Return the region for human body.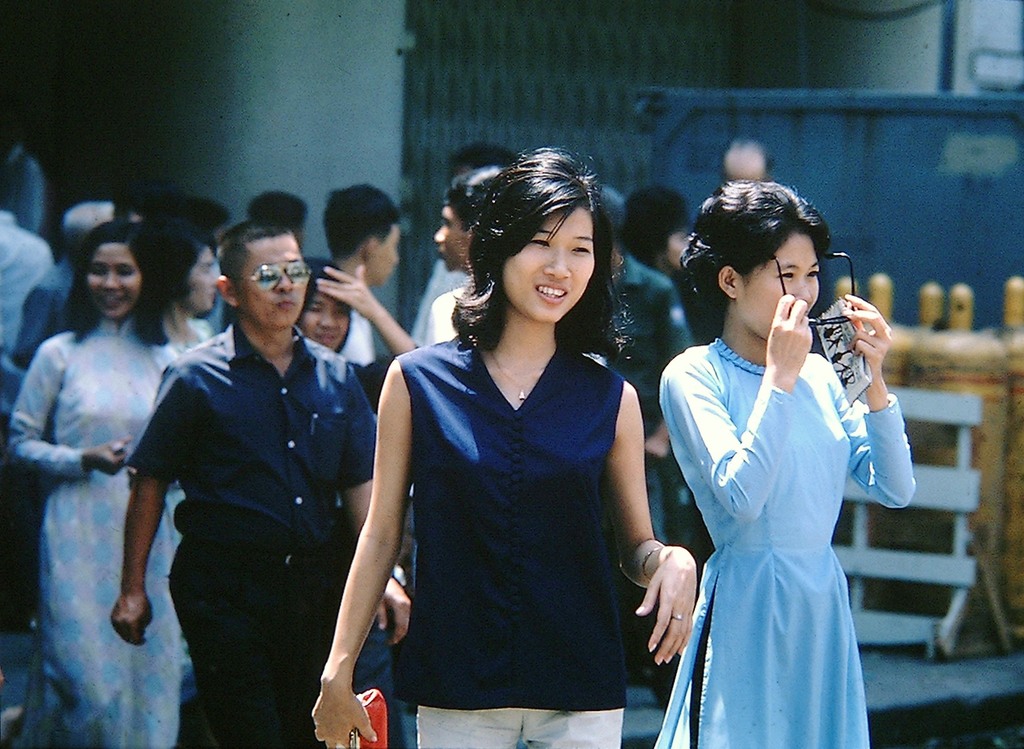
{"x1": 310, "y1": 332, "x2": 701, "y2": 748}.
